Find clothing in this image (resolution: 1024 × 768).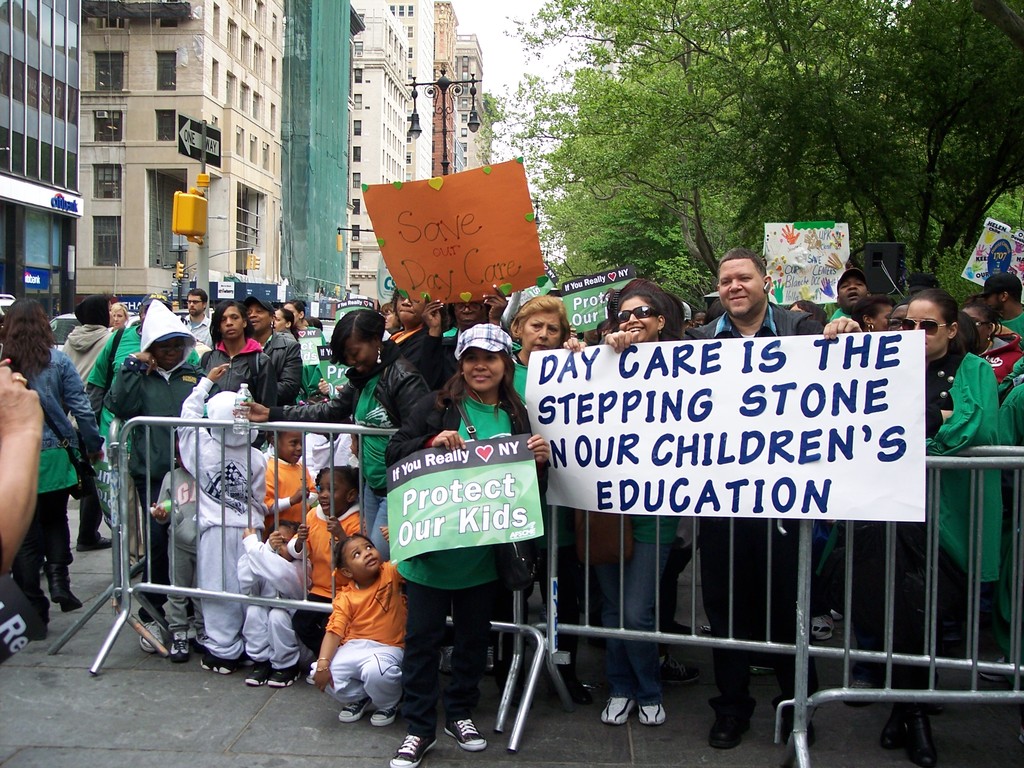
[x1=250, y1=547, x2=307, y2=667].
